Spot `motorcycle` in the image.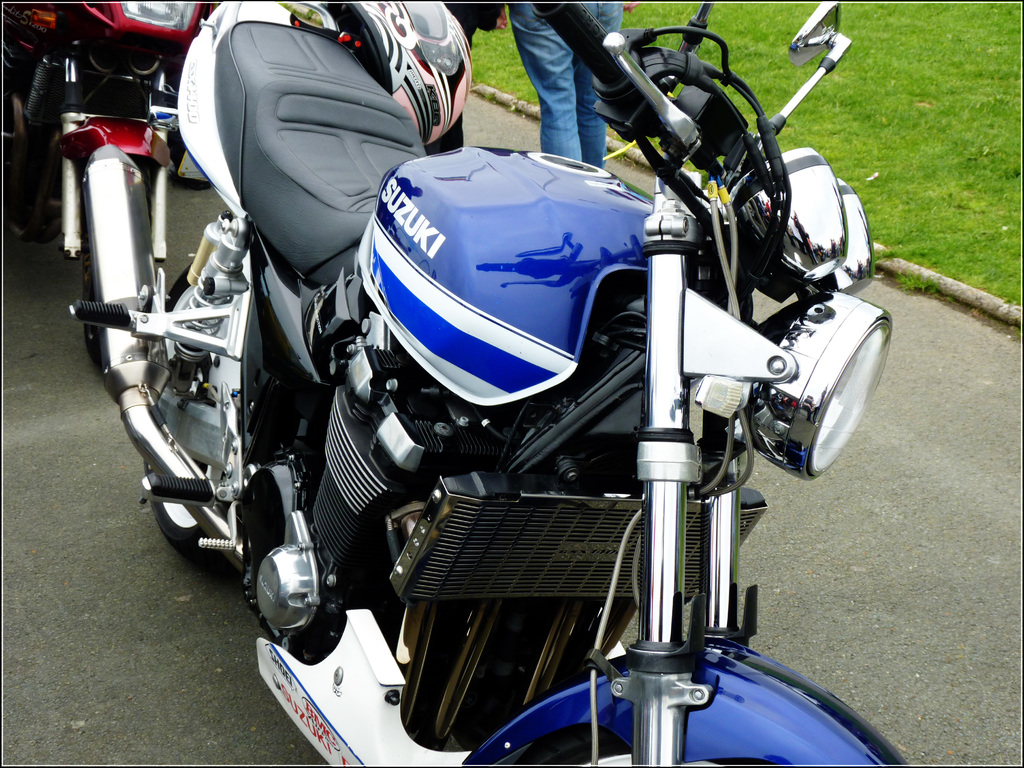
`motorcycle` found at <box>0,4,220,365</box>.
